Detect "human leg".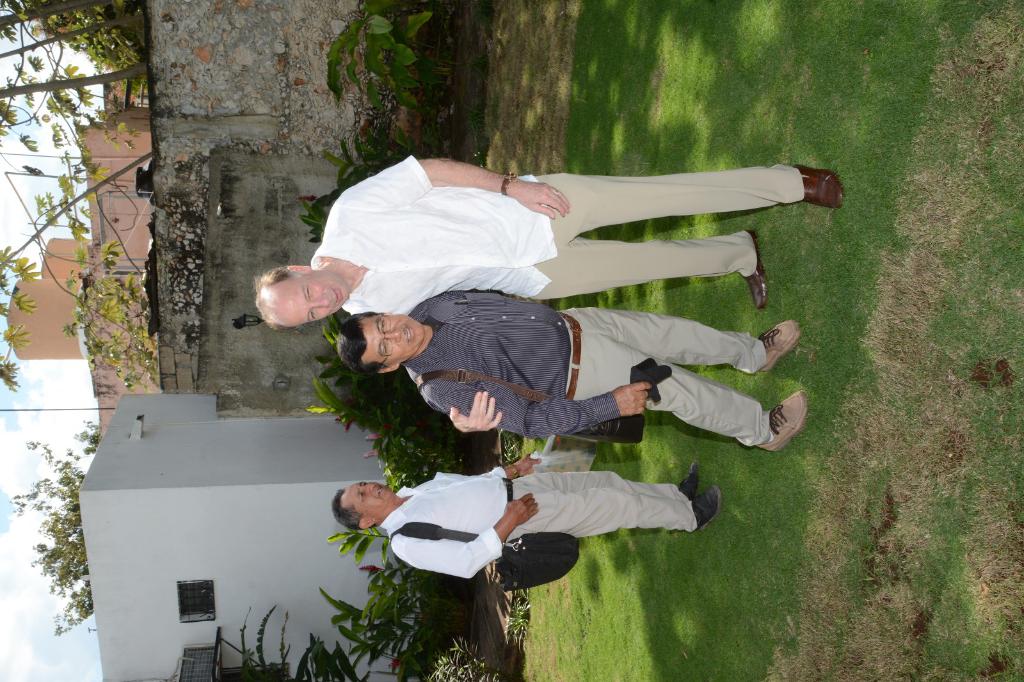
Detected at select_region(577, 335, 792, 450).
